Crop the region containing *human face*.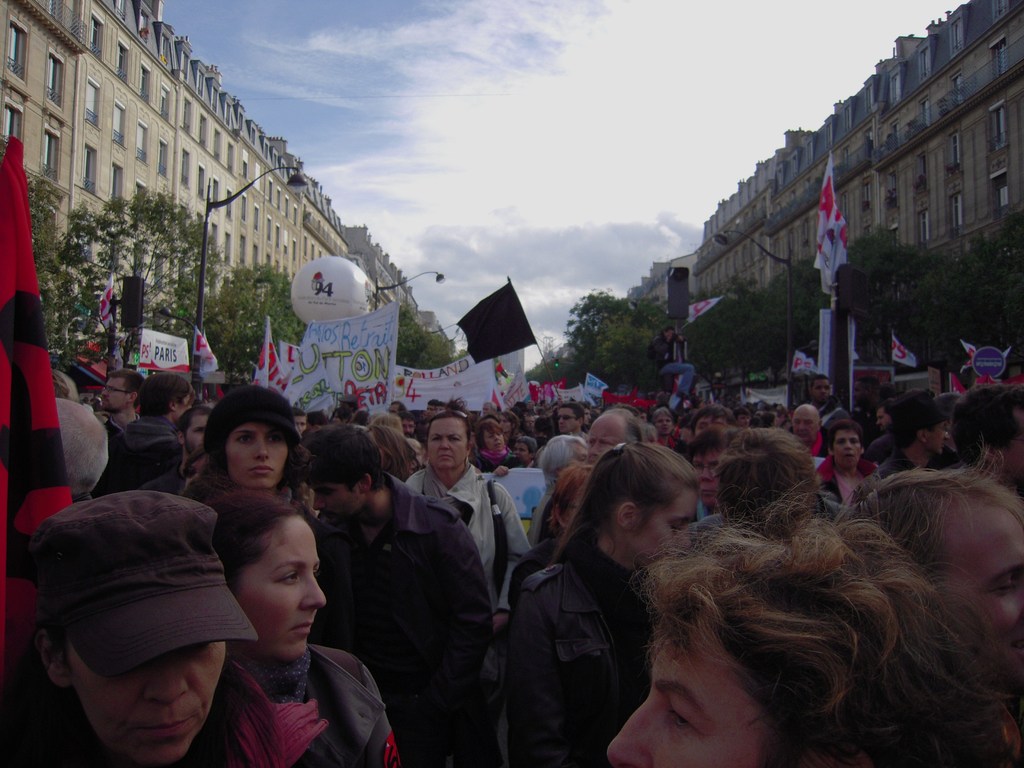
Crop region: bbox(528, 403, 536, 412).
